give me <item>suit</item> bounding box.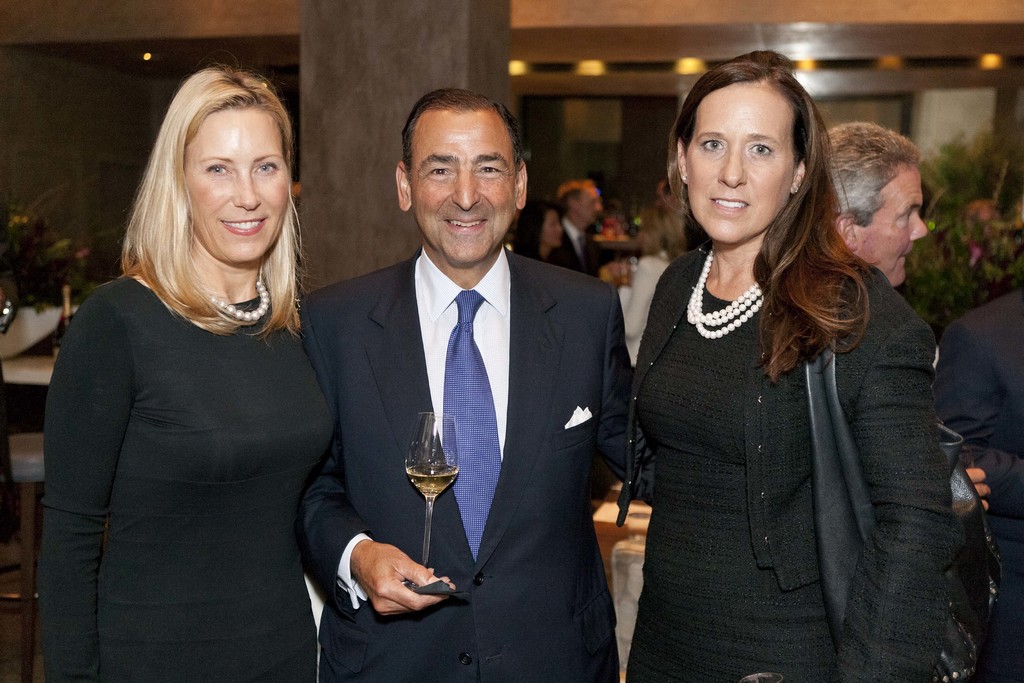
<bbox>938, 284, 1023, 682</bbox>.
